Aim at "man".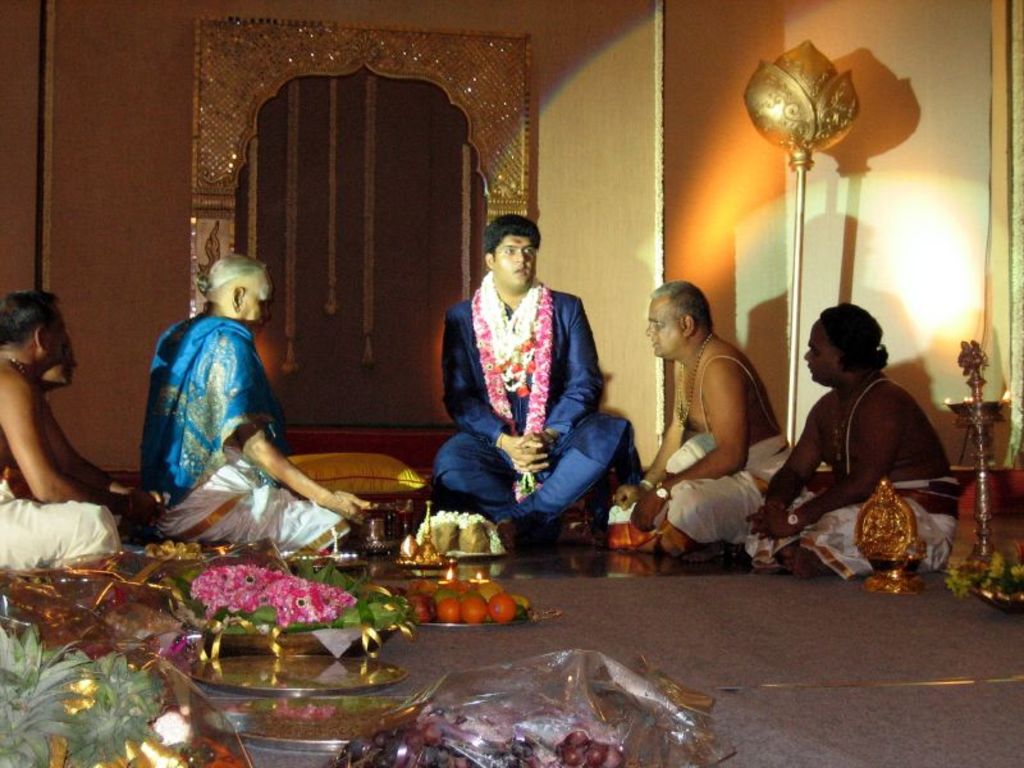
Aimed at left=749, top=298, right=960, bottom=588.
